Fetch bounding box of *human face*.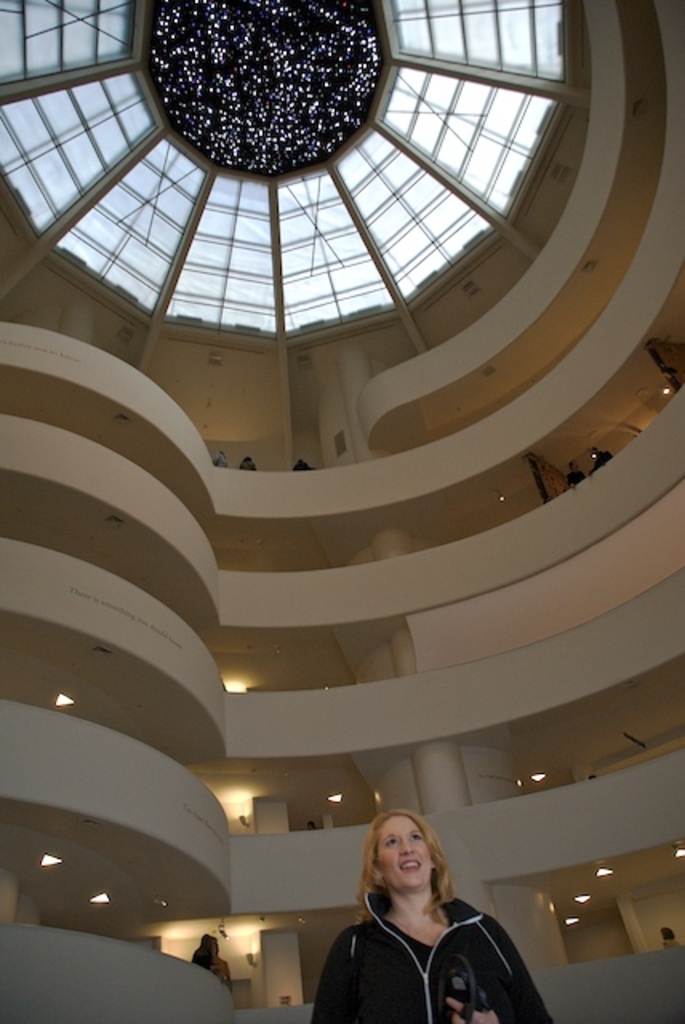
Bbox: [378, 821, 431, 890].
